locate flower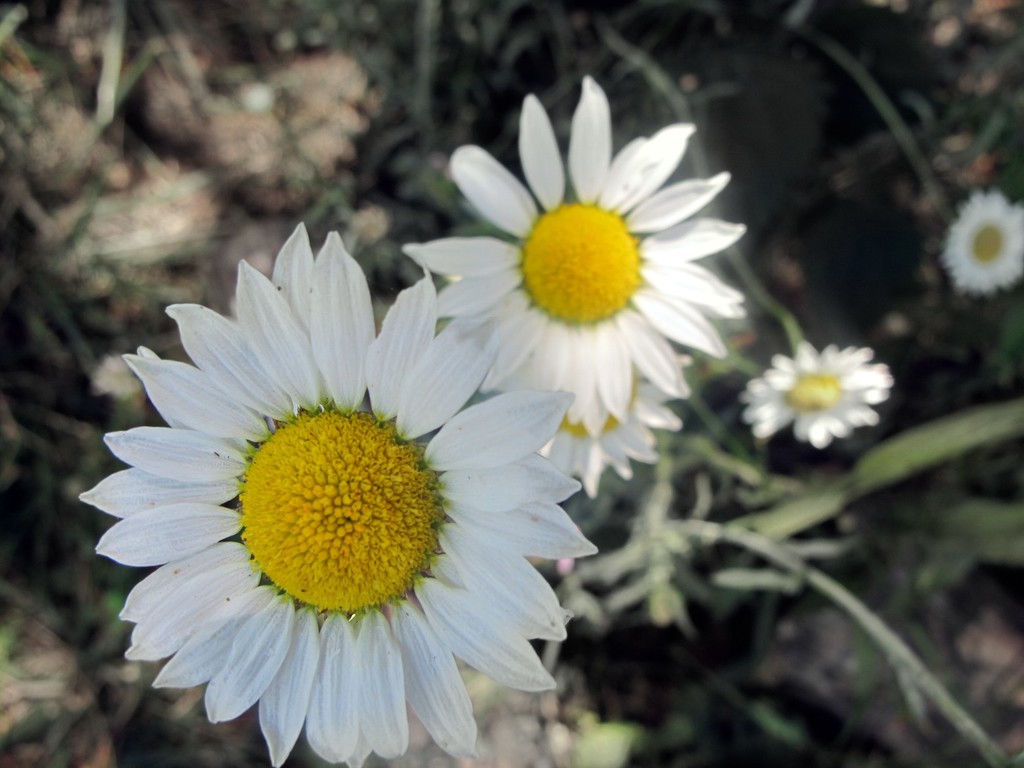
Rect(400, 78, 751, 435)
